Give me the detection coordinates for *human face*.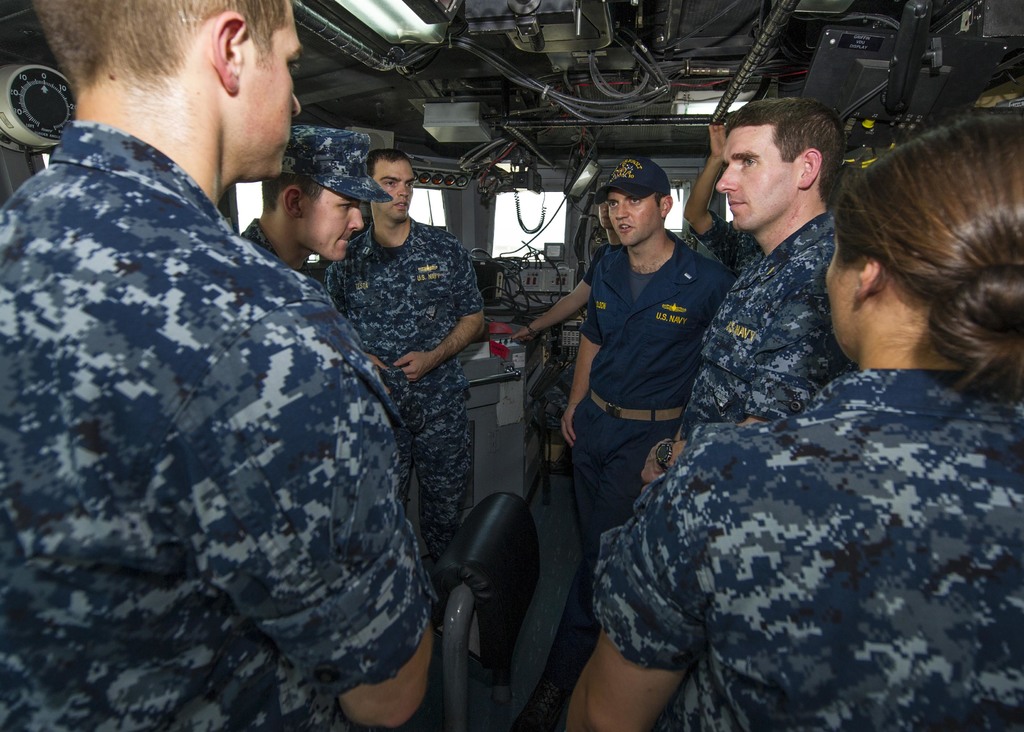
BBox(378, 158, 412, 221).
